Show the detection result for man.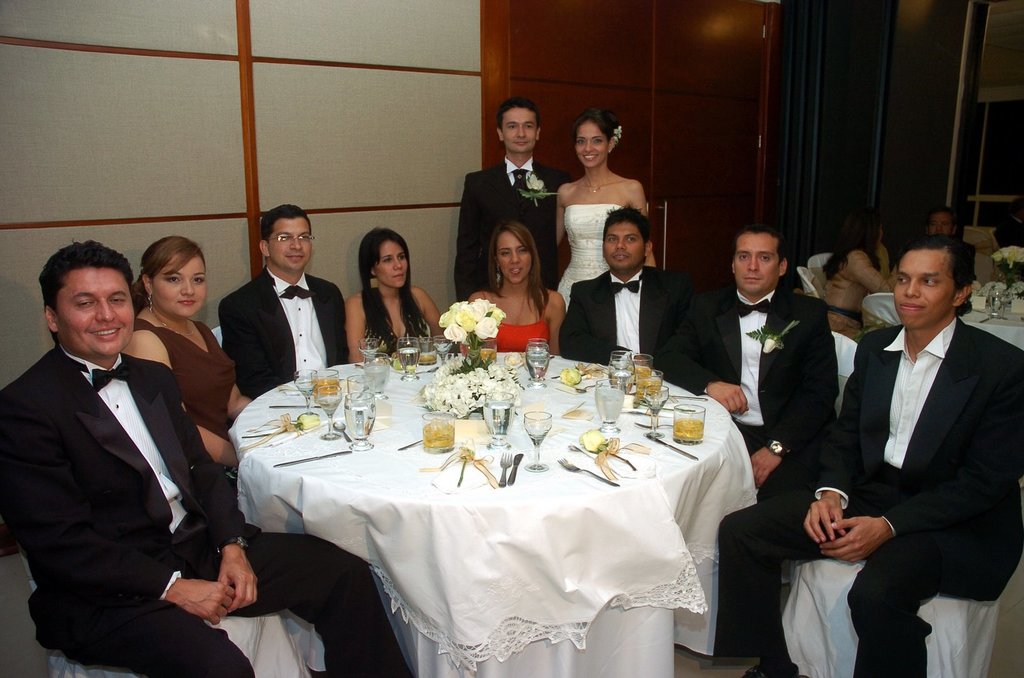
select_region(454, 97, 570, 302).
